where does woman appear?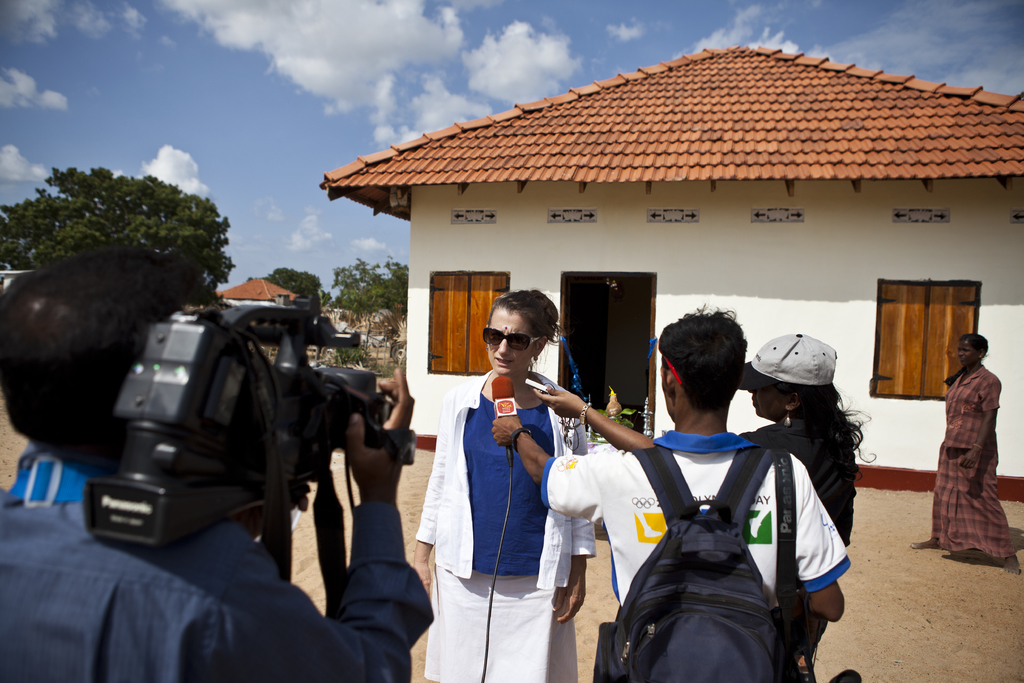
Appears at {"left": 935, "top": 315, "right": 1016, "bottom": 577}.
